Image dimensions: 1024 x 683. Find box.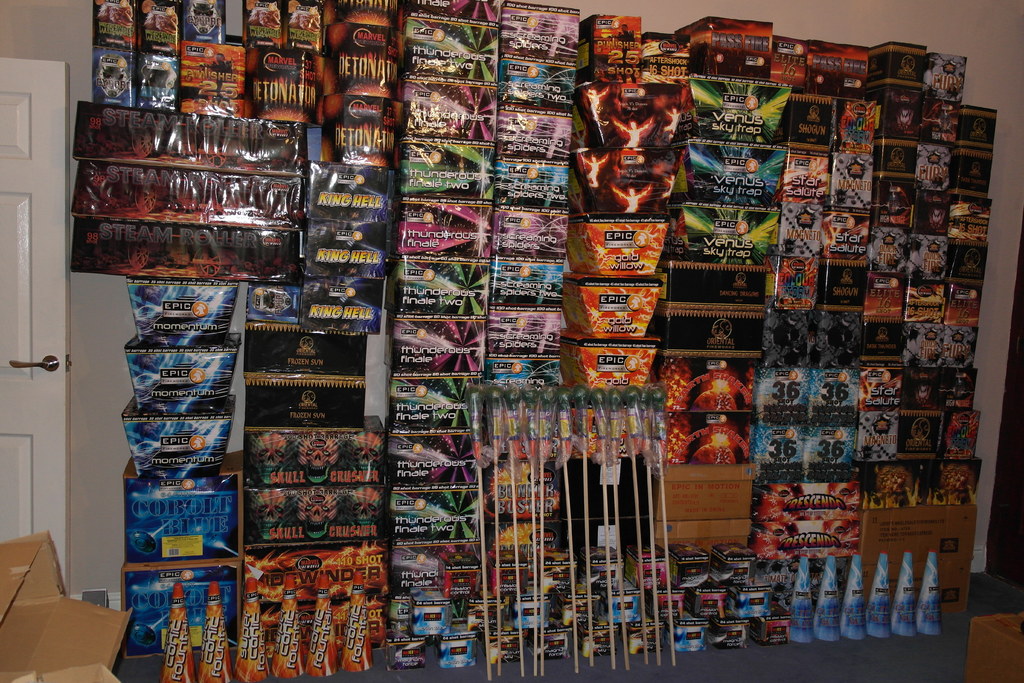
<bbox>755, 618, 789, 641</bbox>.
